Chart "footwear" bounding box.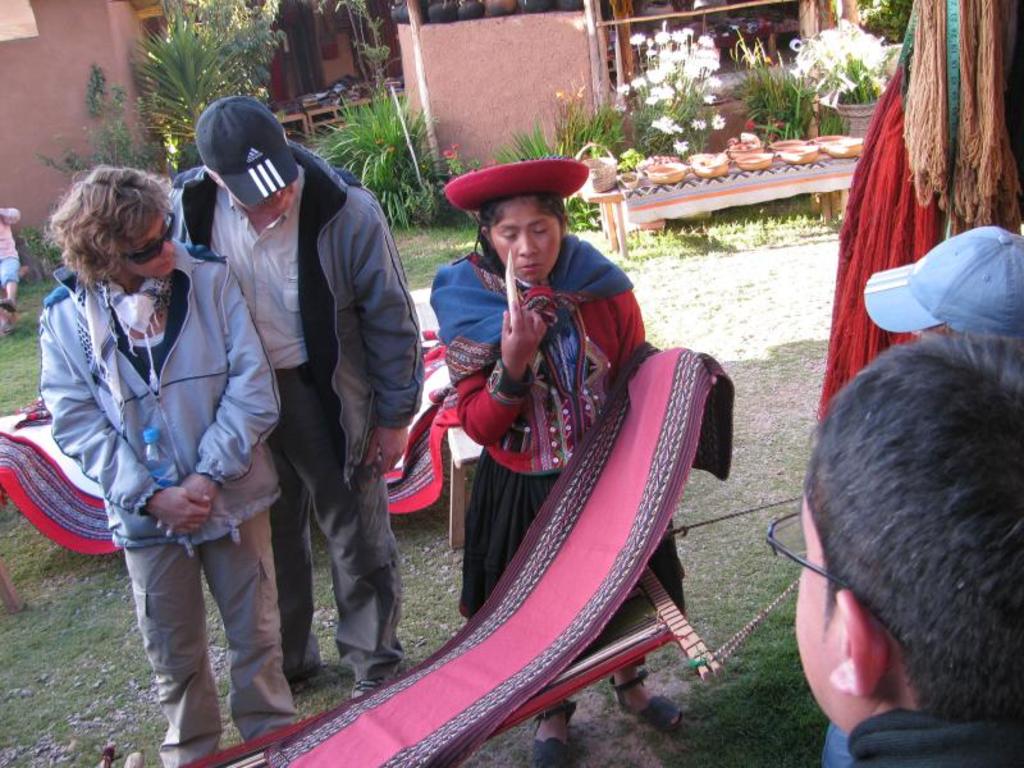
Charted: [608,667,682,723].
